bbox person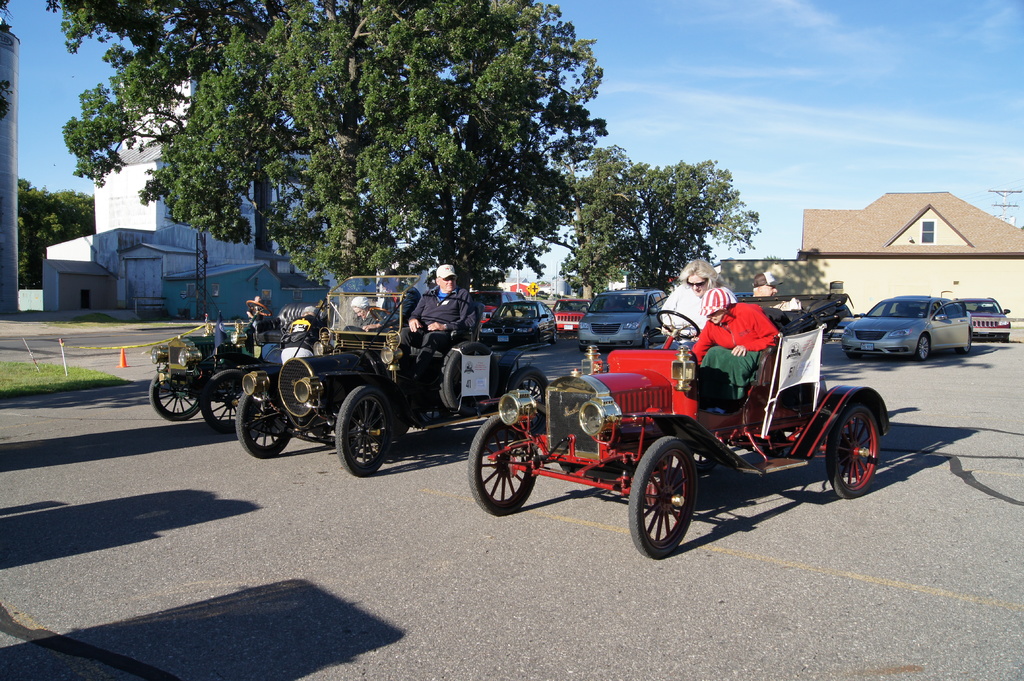
select_region(662, 255, 740, 349)
